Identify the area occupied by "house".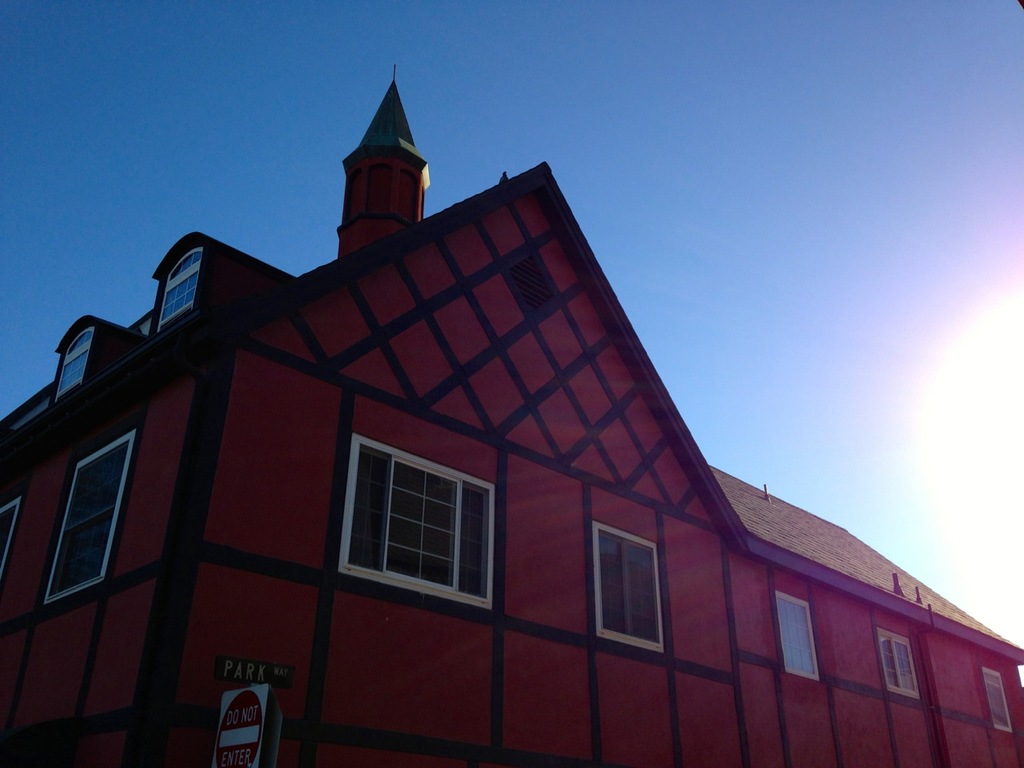
Area: <region>0, 66, 1023, 767</region>.
